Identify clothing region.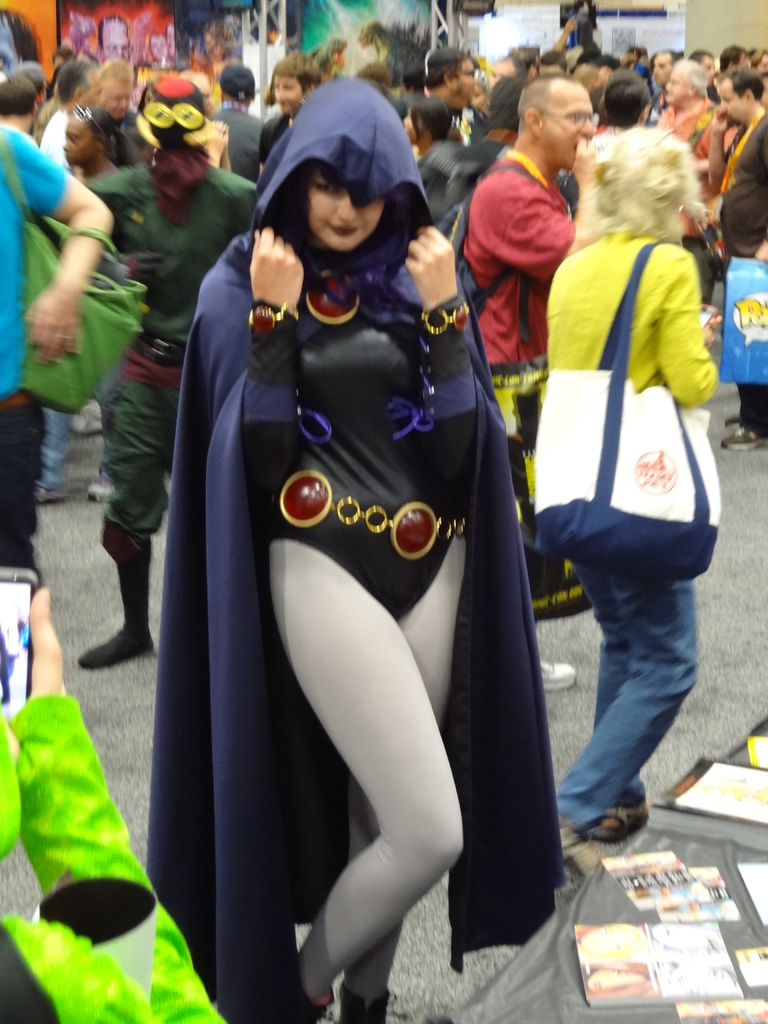
Region: (189,149,544,976).
